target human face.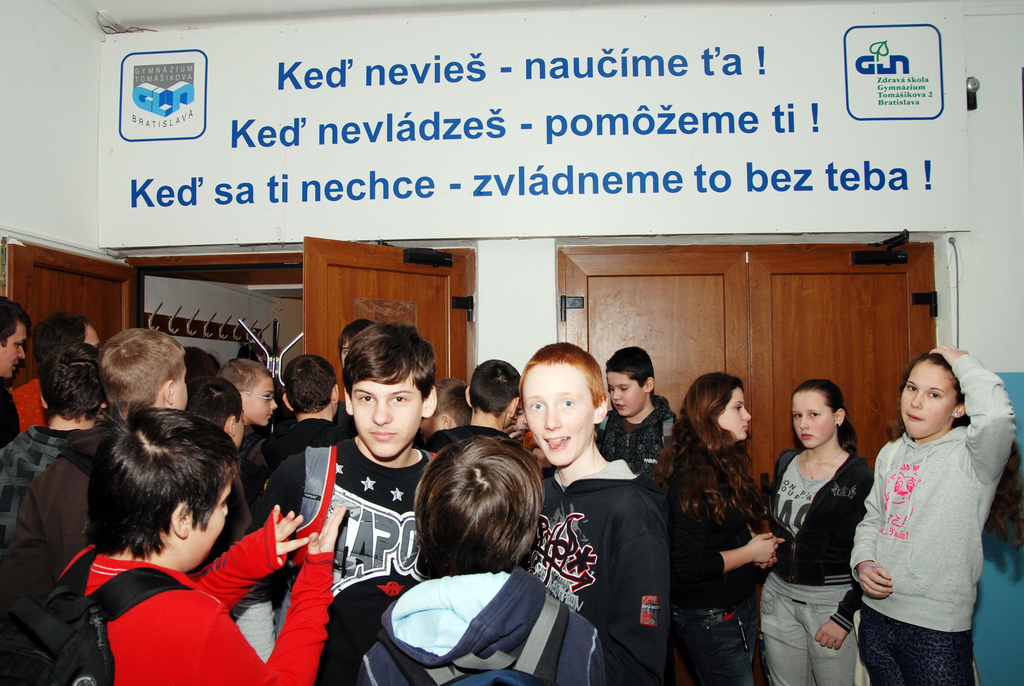
Target region: crop(0, 321, 30, 375).
